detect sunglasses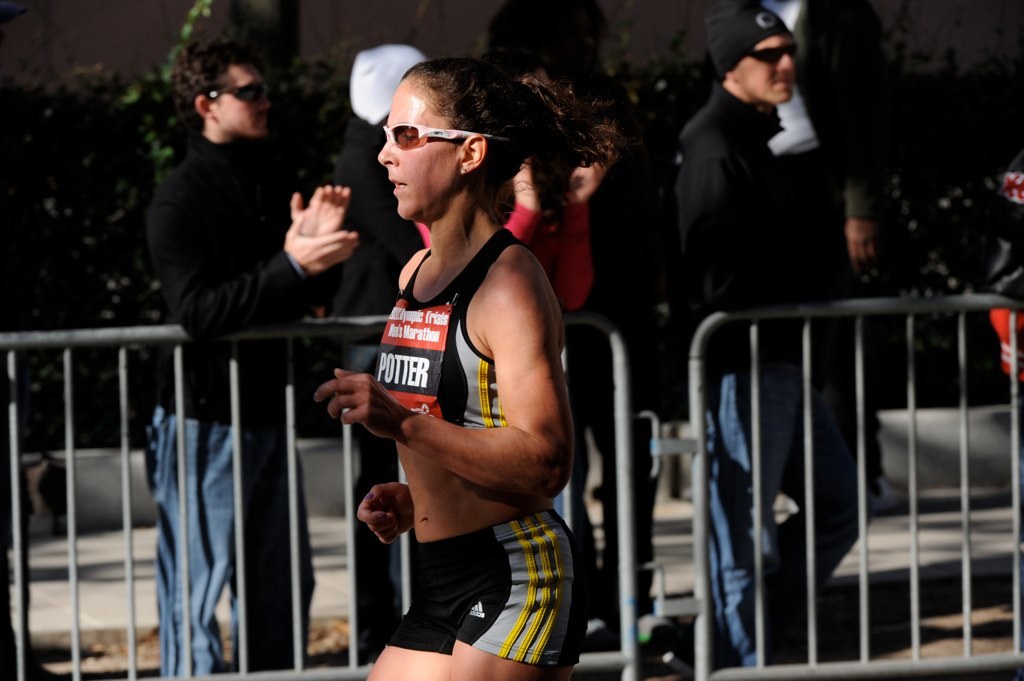
x1=378 y1=121 x2=509 y2=148
